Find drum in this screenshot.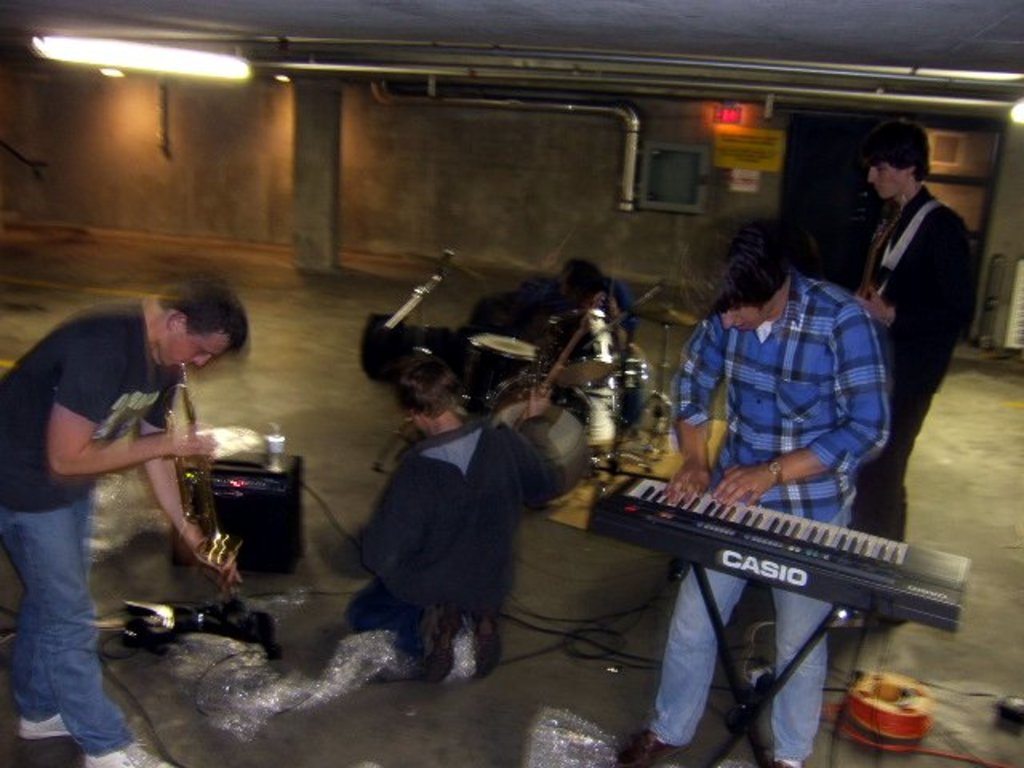
The bounding box for drum is <box>618,358,650,437</box>.
